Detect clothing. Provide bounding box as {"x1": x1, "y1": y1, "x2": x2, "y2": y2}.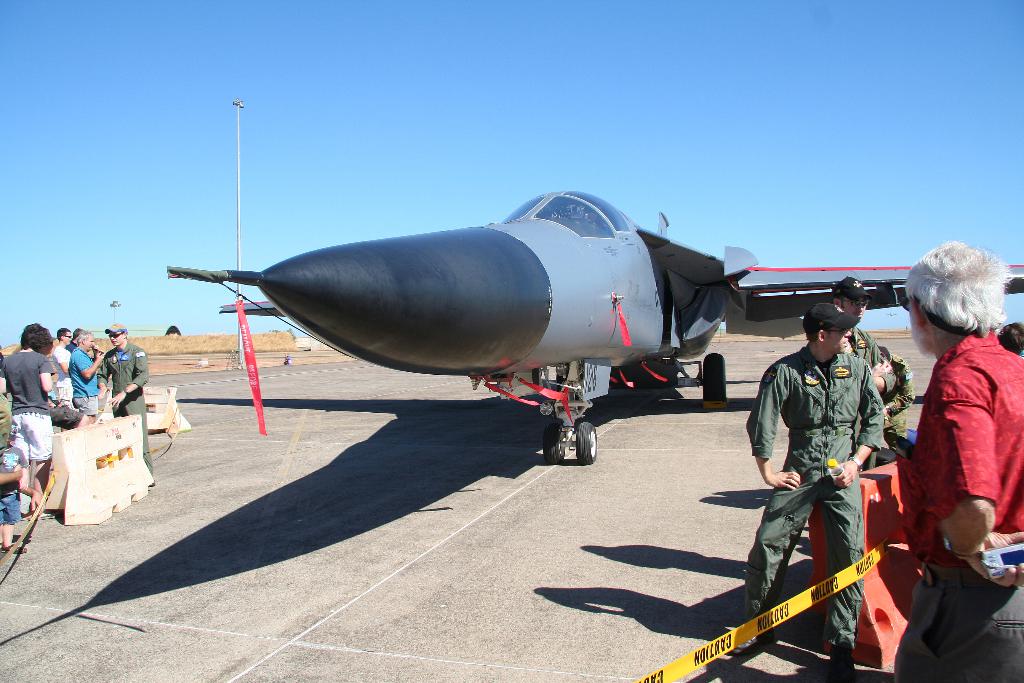
{"x1": 43, "y1": 343, "x2": 67, "y2": 409}.
